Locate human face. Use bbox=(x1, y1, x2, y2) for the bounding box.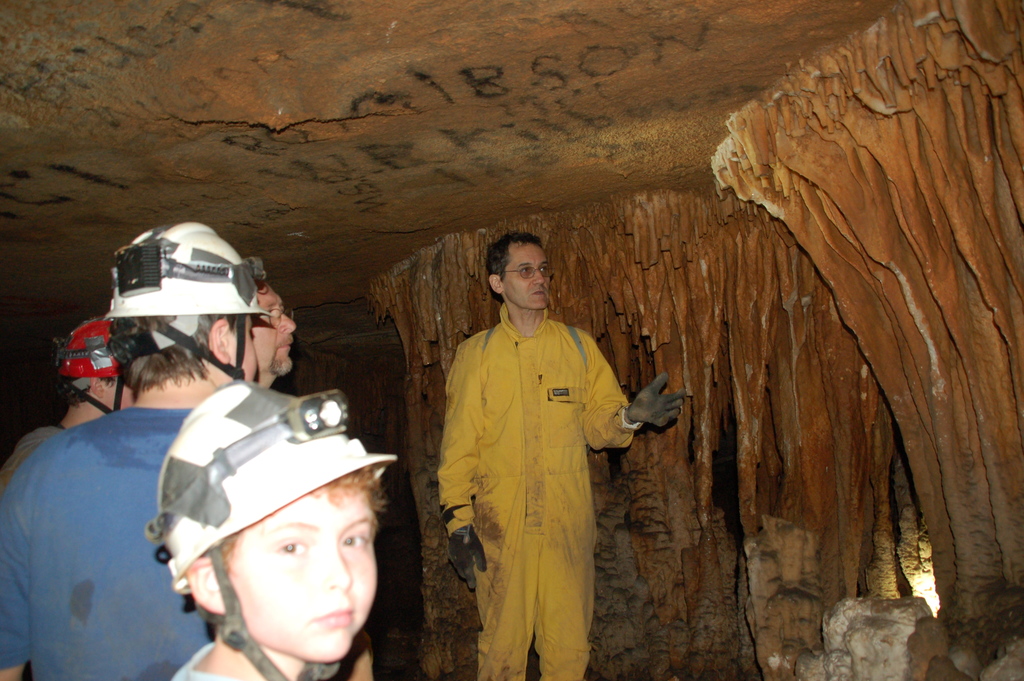
bbox=(250, 283, 300, 379).
